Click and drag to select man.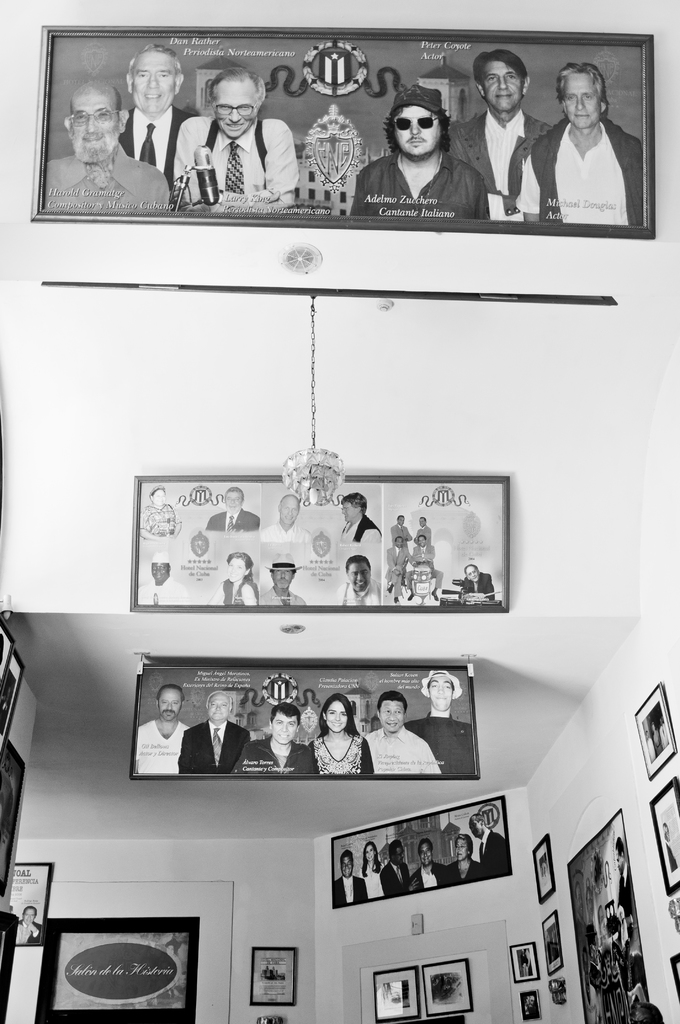
Selection: bbox(410, 838, 451, 888).
